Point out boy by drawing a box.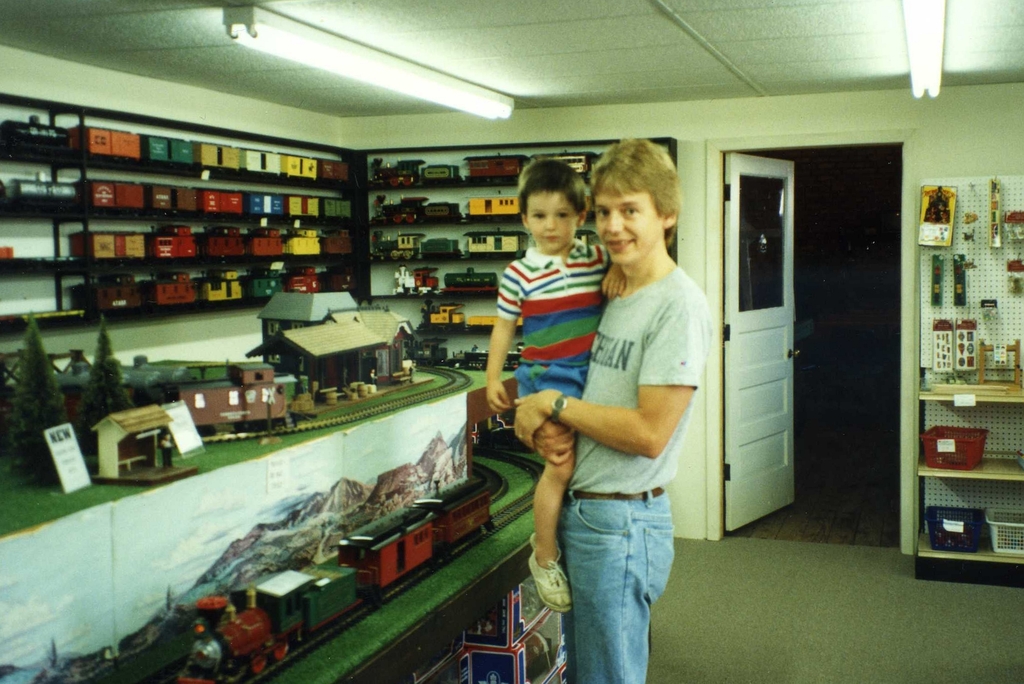
pyautogui.locateOnScreen(514, 138, 715, 683).
